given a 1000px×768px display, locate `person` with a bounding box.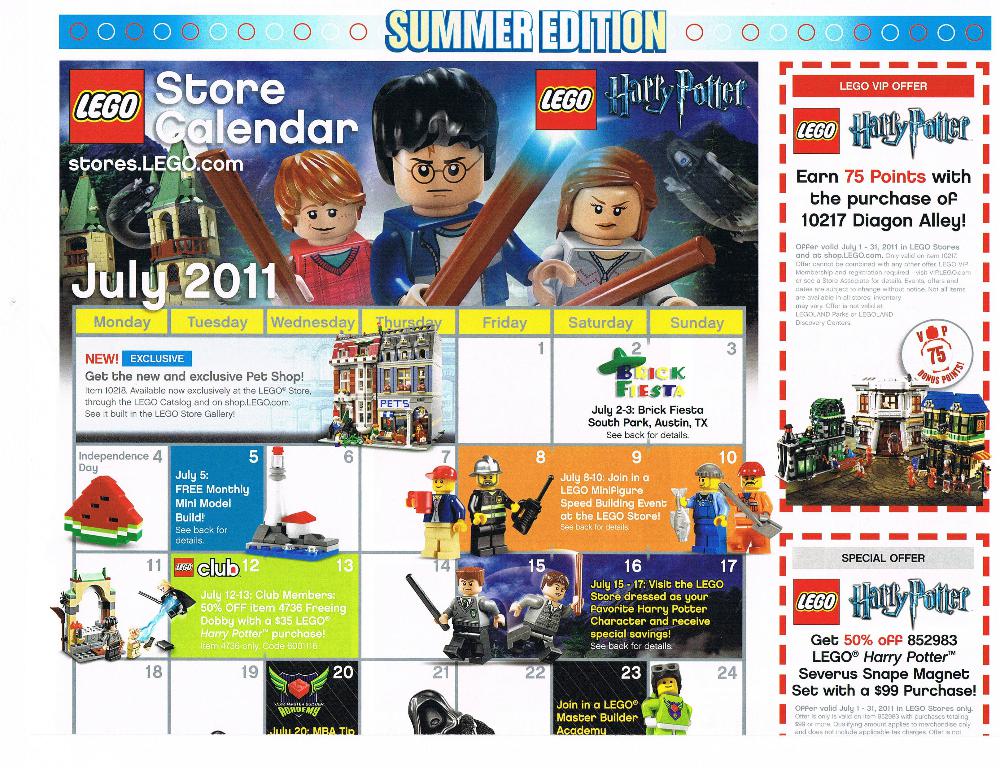
Located: select_region(287, 149, 370, 298).
